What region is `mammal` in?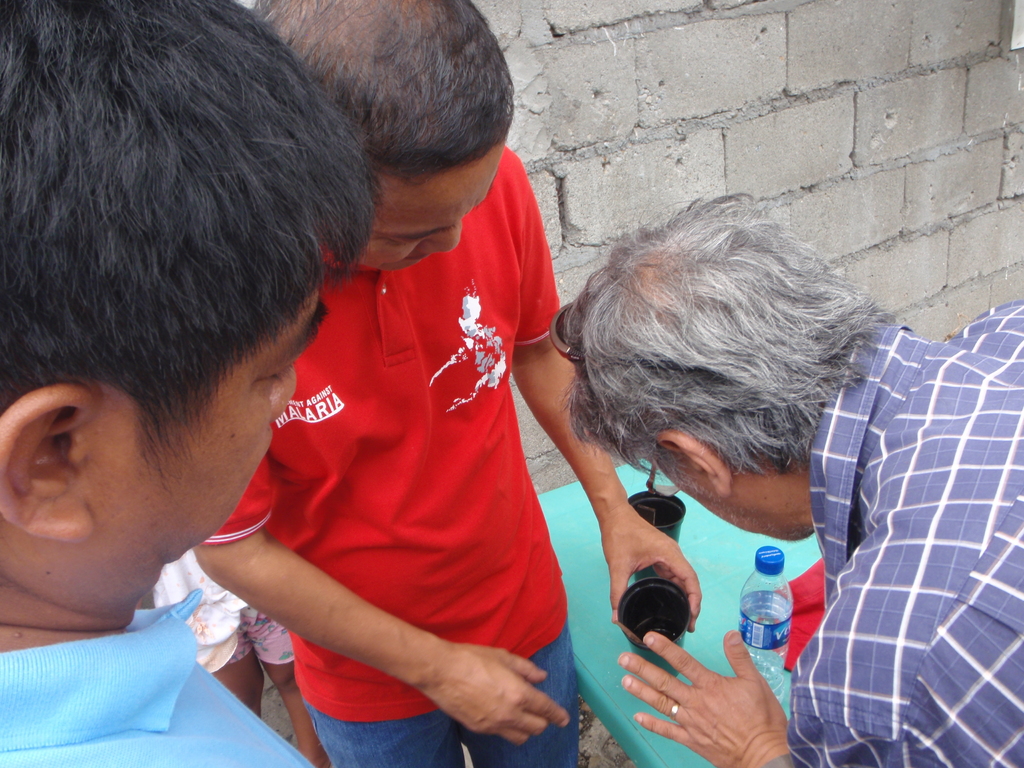
0, 0, 385, 767.
